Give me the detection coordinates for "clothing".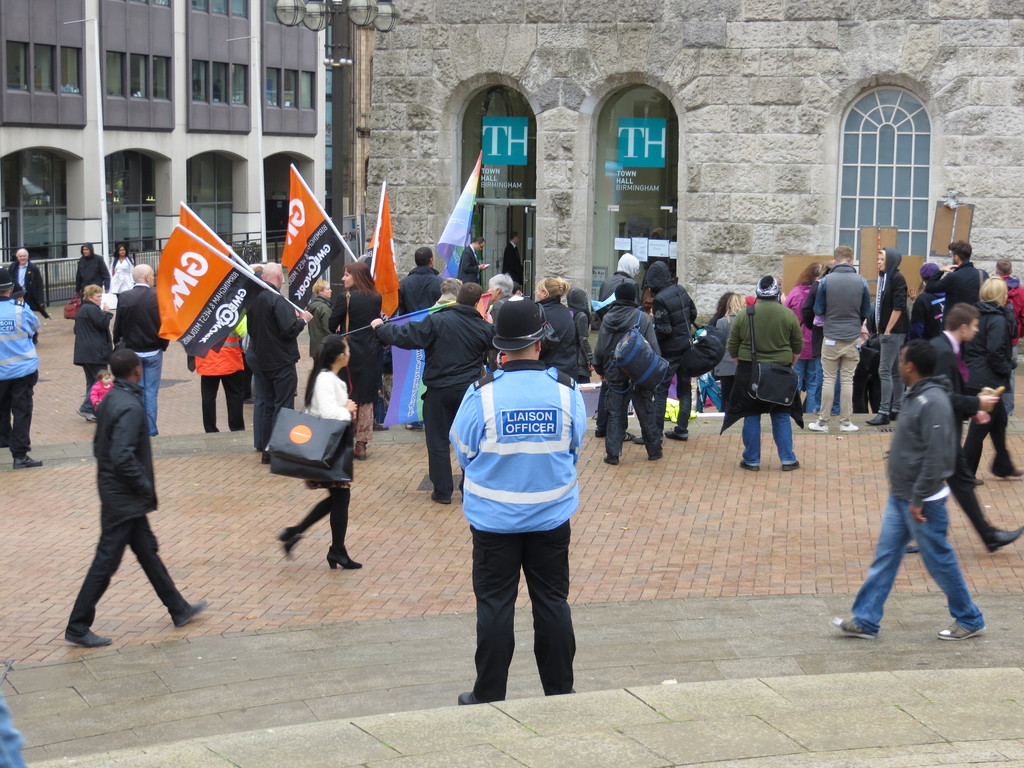
crop(237, 312, 254, 403).
